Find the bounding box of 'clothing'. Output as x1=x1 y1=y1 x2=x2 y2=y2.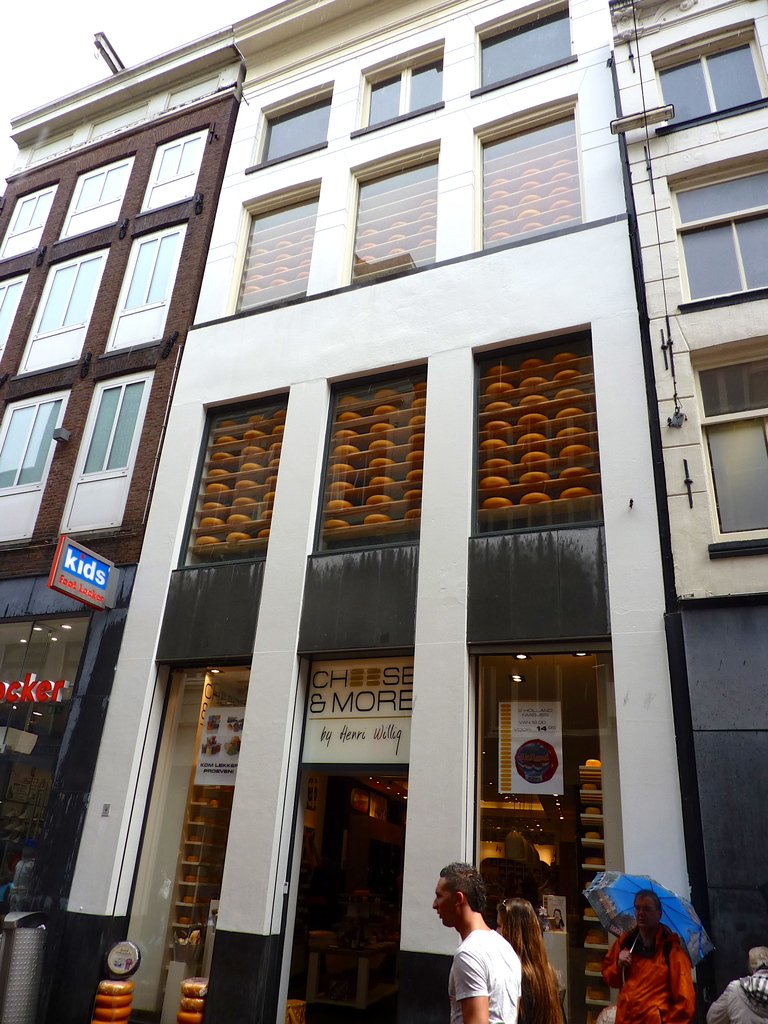
x1=623 y1=902 x2=717 y2=1017.
